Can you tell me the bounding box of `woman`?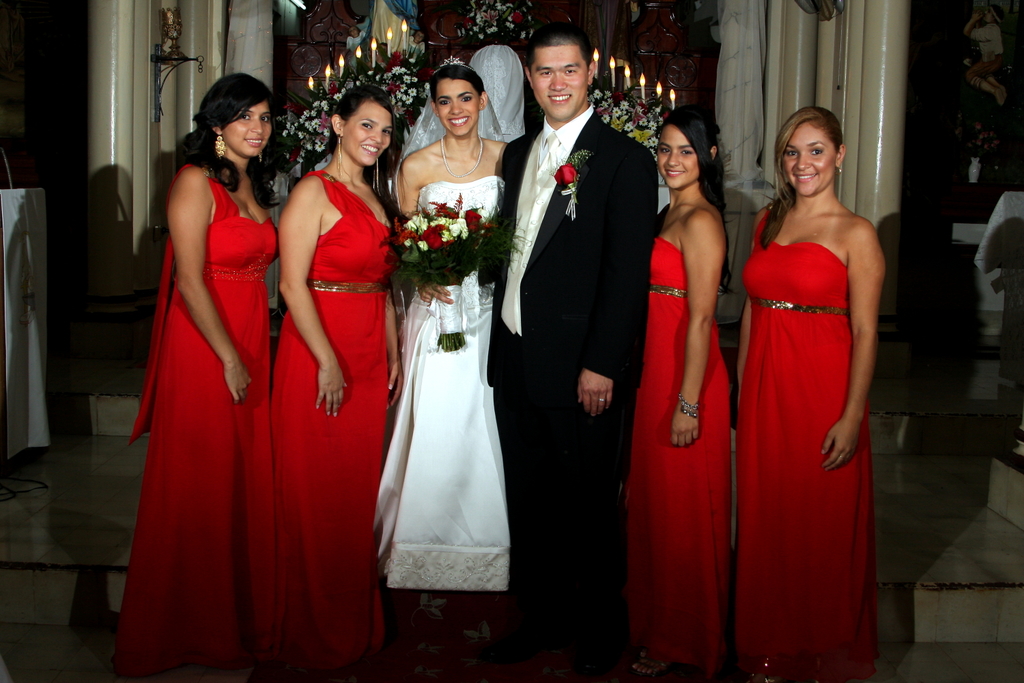
detection(614, 106, 740, 682).
